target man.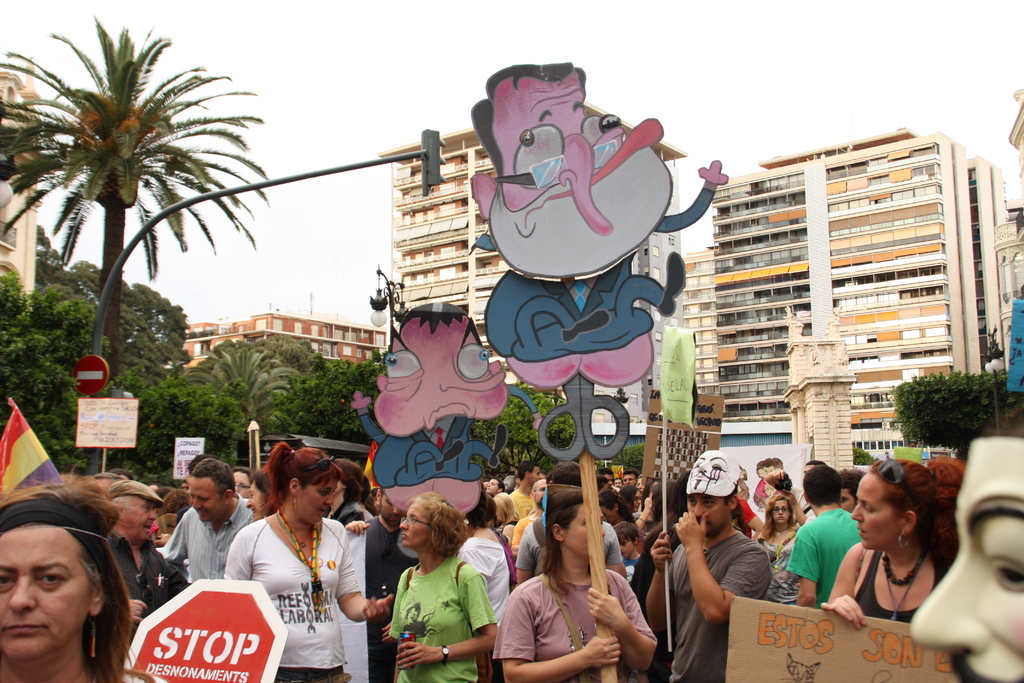
Target region: rect(643, 461, 769, 682).
